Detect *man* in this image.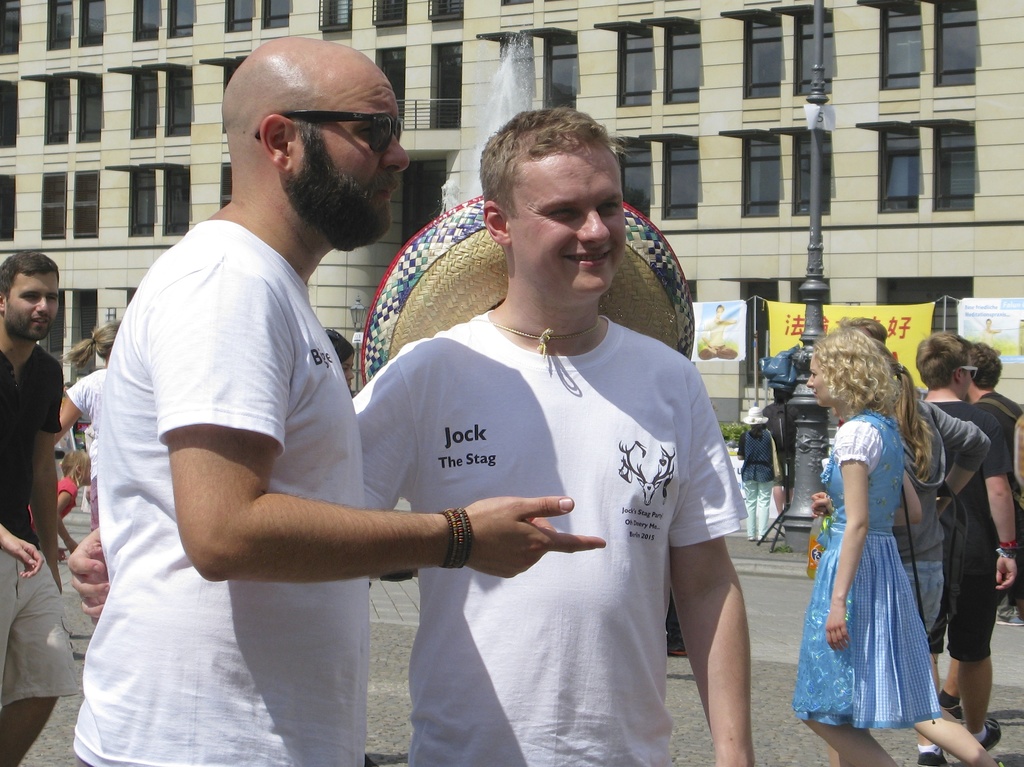
Detection: box(65, 104, 755, 764).
